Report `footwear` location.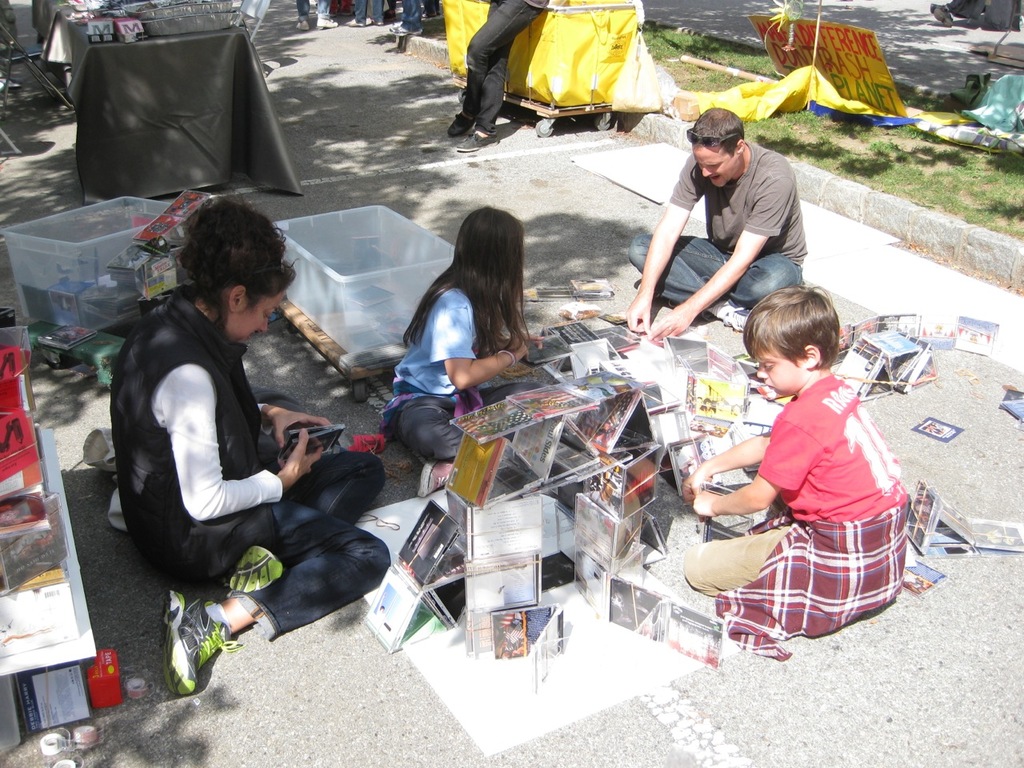
Report: 215 539 283 597.
